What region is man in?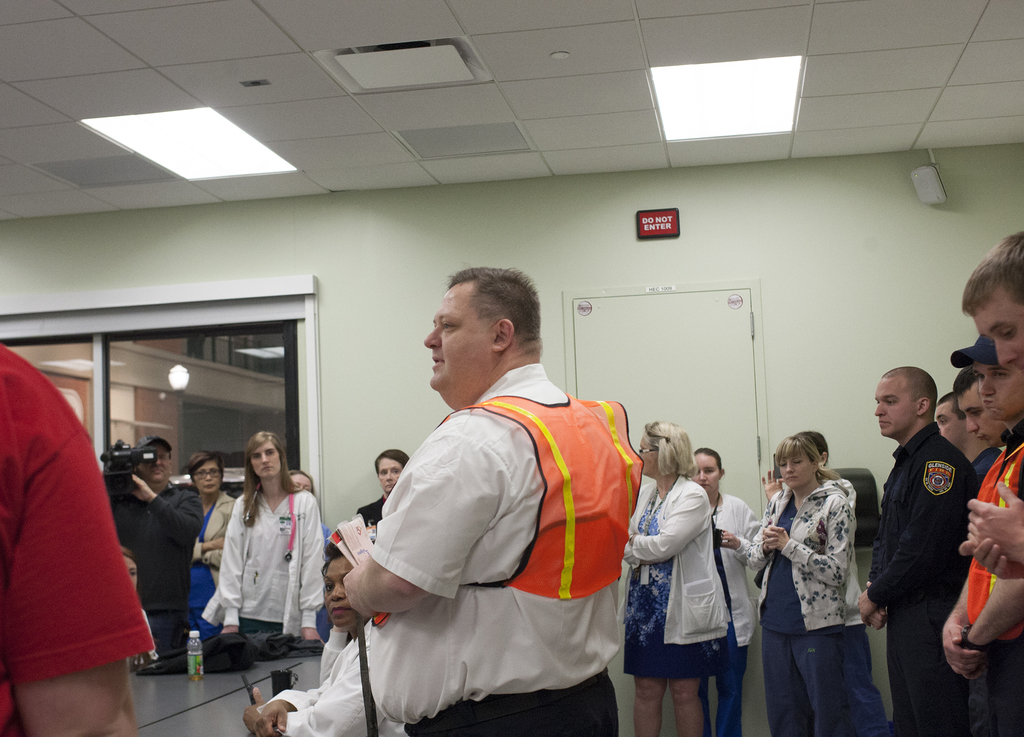
pyautogui.locateOnScreen(964, 225, 1023, 391).
